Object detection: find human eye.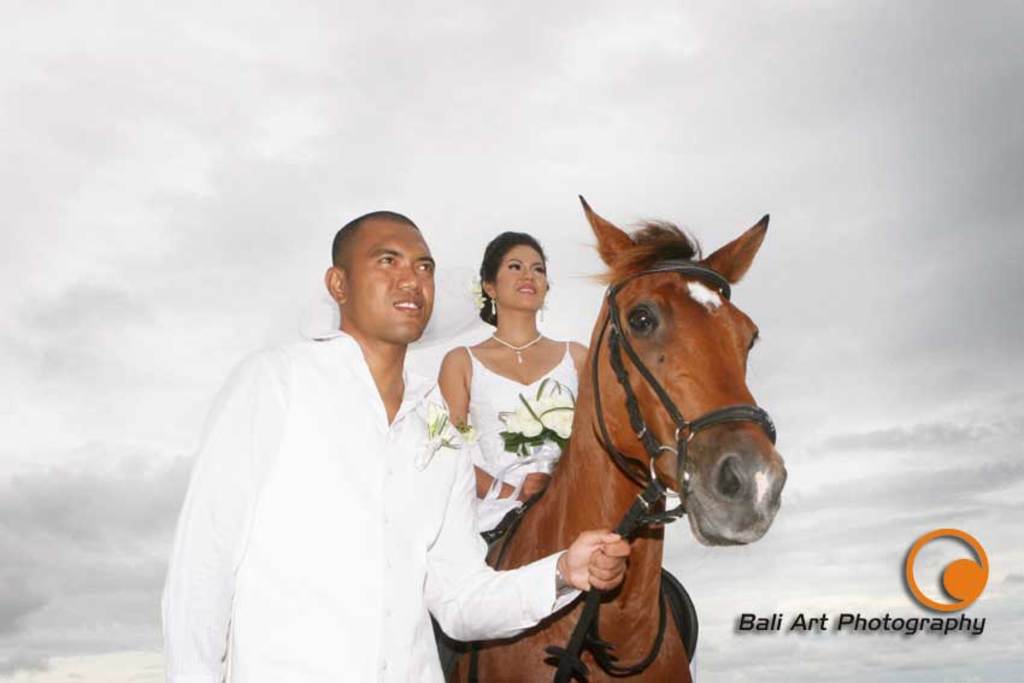
504:260:520:270.
